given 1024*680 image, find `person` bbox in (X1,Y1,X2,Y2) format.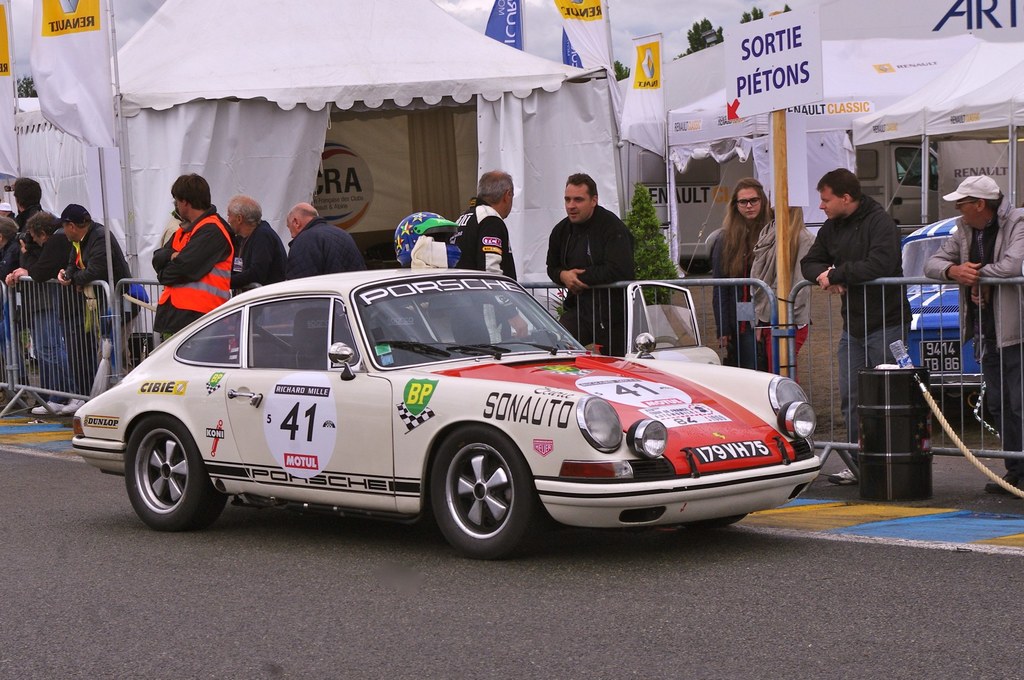
(796,158,913,491).
